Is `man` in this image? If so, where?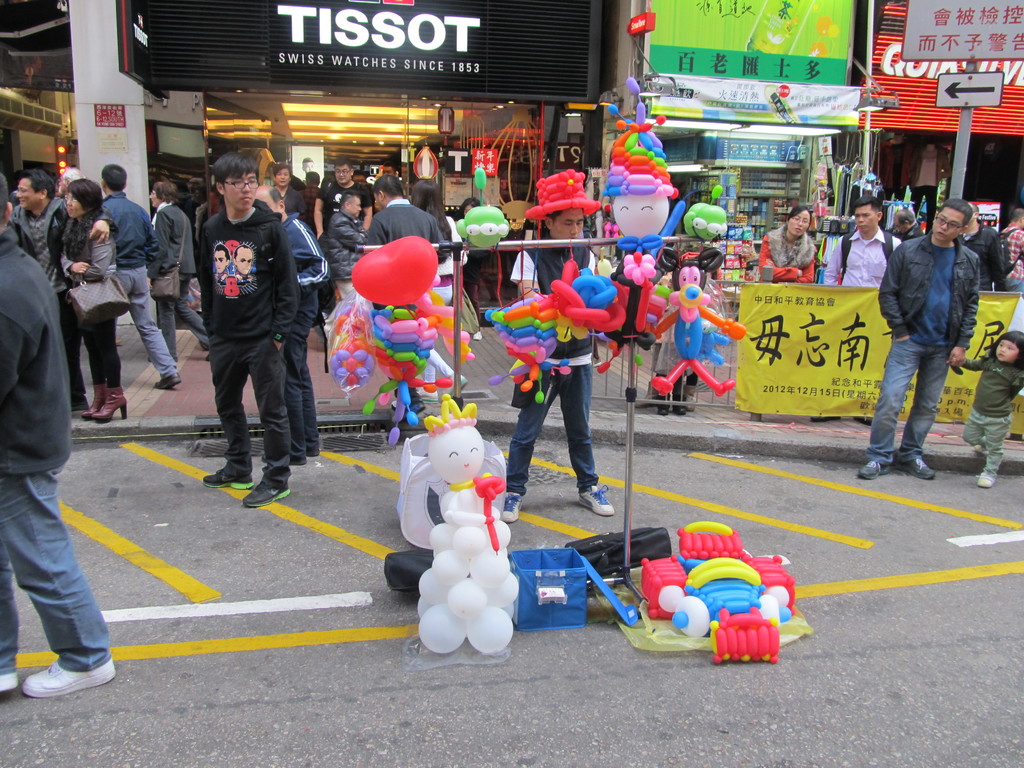
Yes, at bbox(310, 156, 378, 234).
